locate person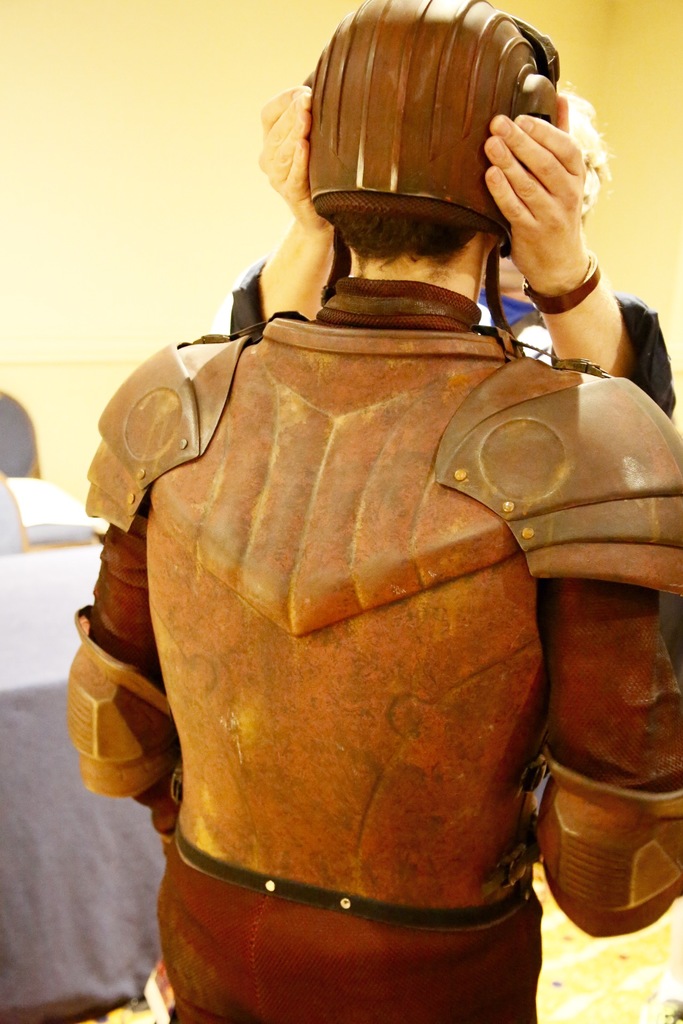
bbox=[53, 2, 661, 1012]
